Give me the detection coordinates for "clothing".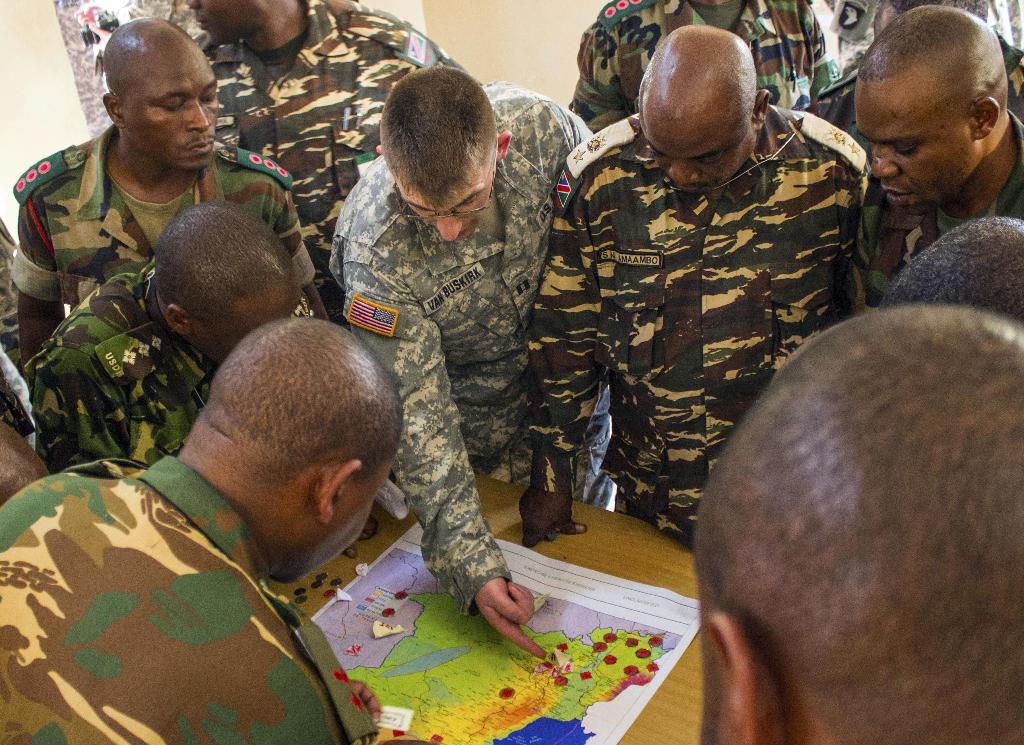
rect(857, 107, 1023, 314).
